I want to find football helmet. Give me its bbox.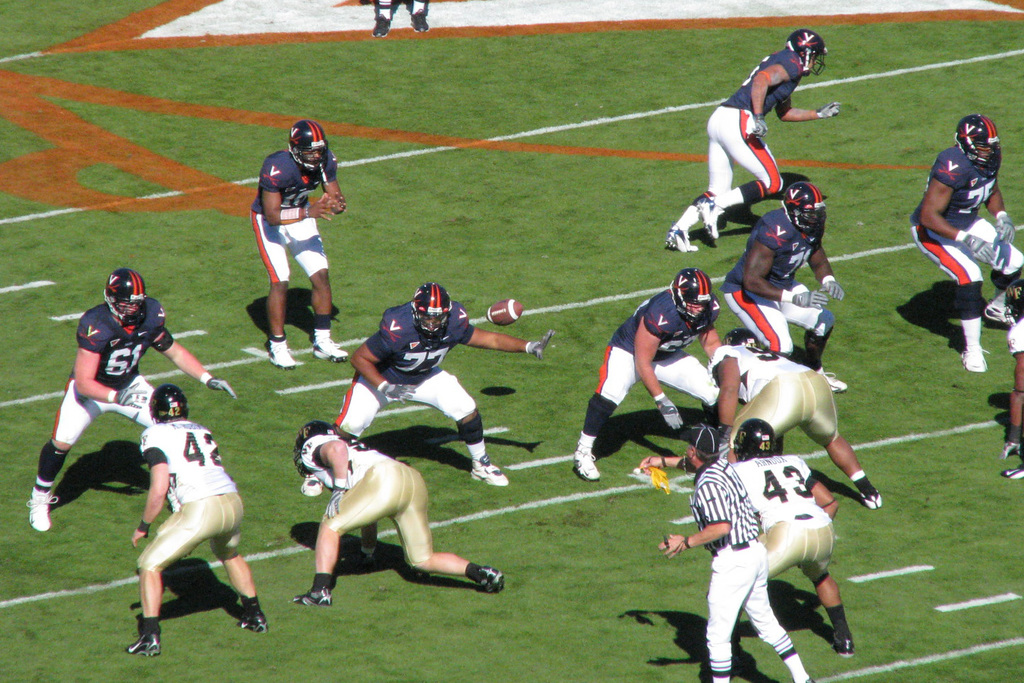
956,115,1003,167.
